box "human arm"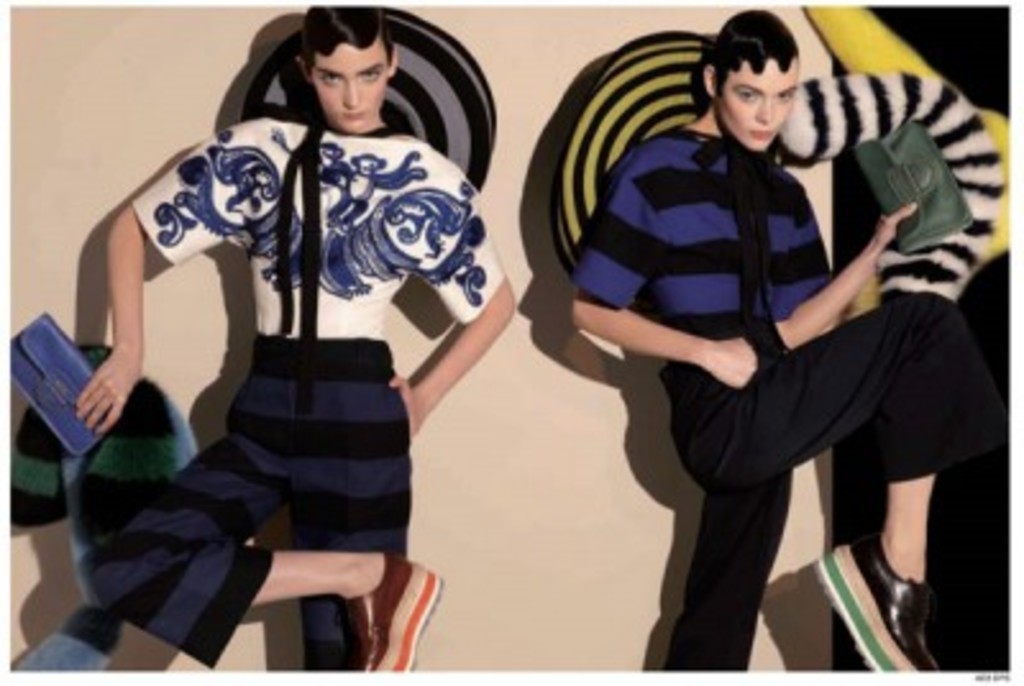
bbox(46, 133, 253, 494)
